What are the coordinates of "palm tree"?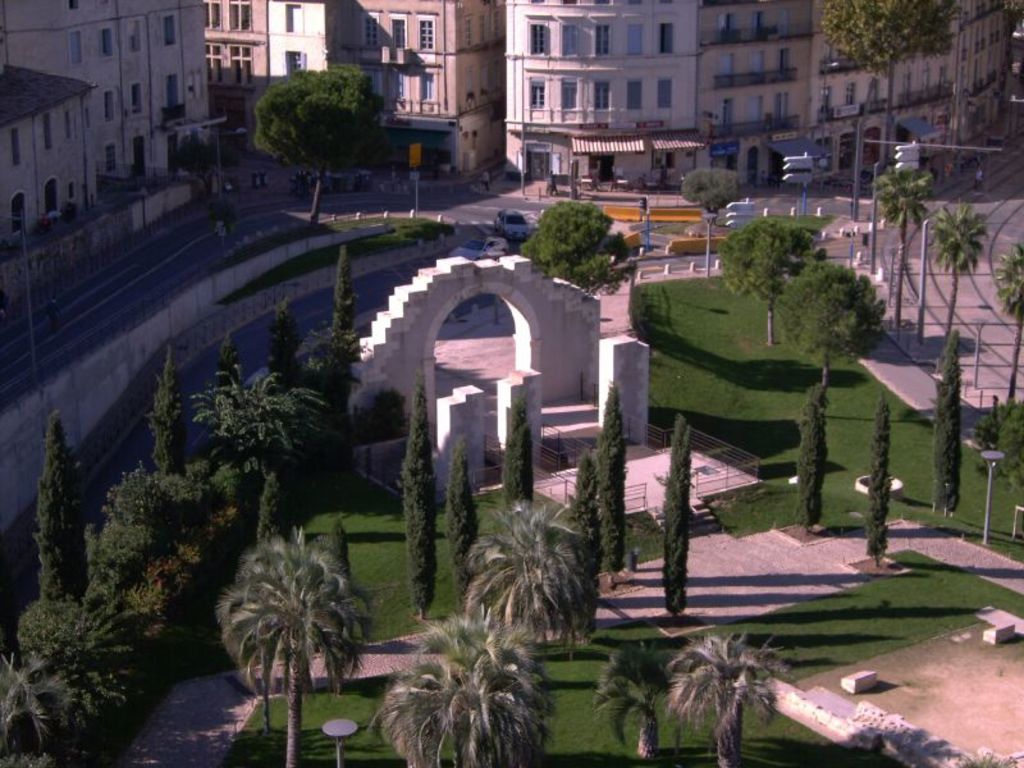
pyautogui.locateOnScreen(372, 607, 564, 767).
